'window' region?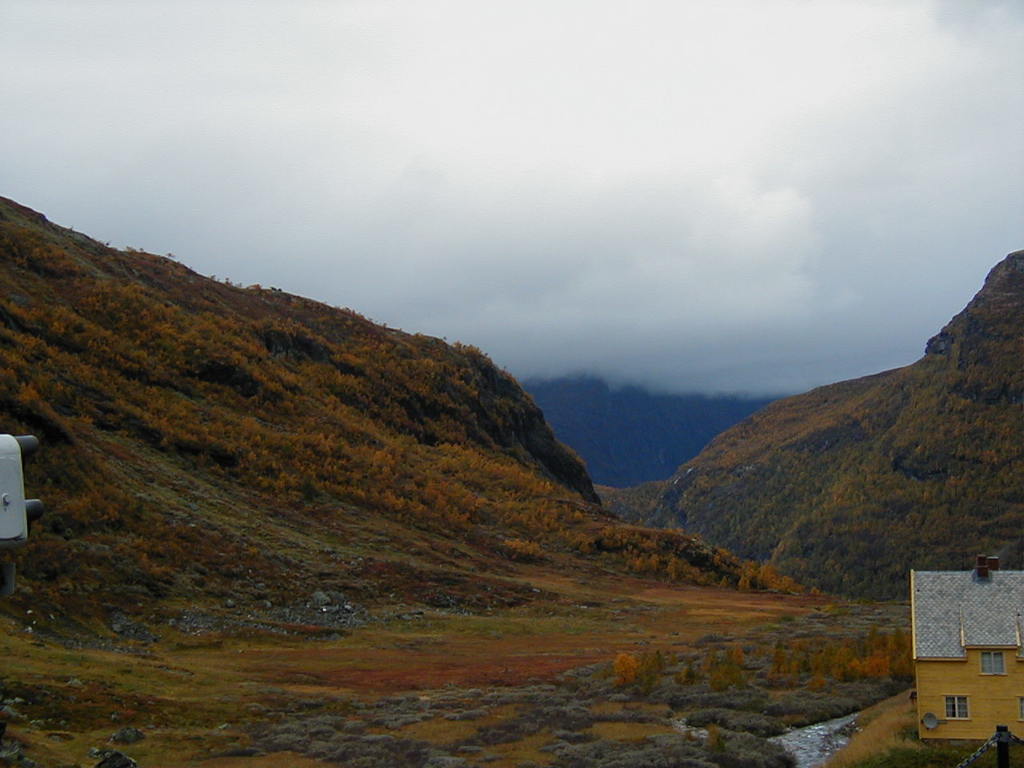
select_region(978, 650, 1008, 676)
